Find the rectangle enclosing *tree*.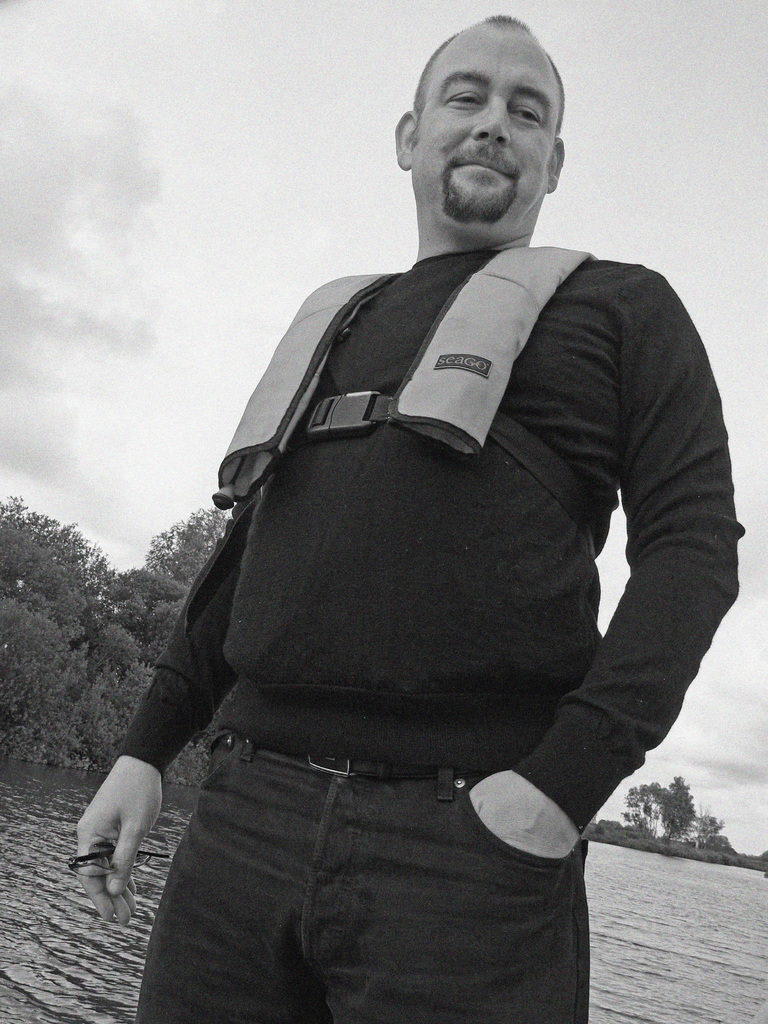
(left=617, top=787, right=660, bottom=836).
